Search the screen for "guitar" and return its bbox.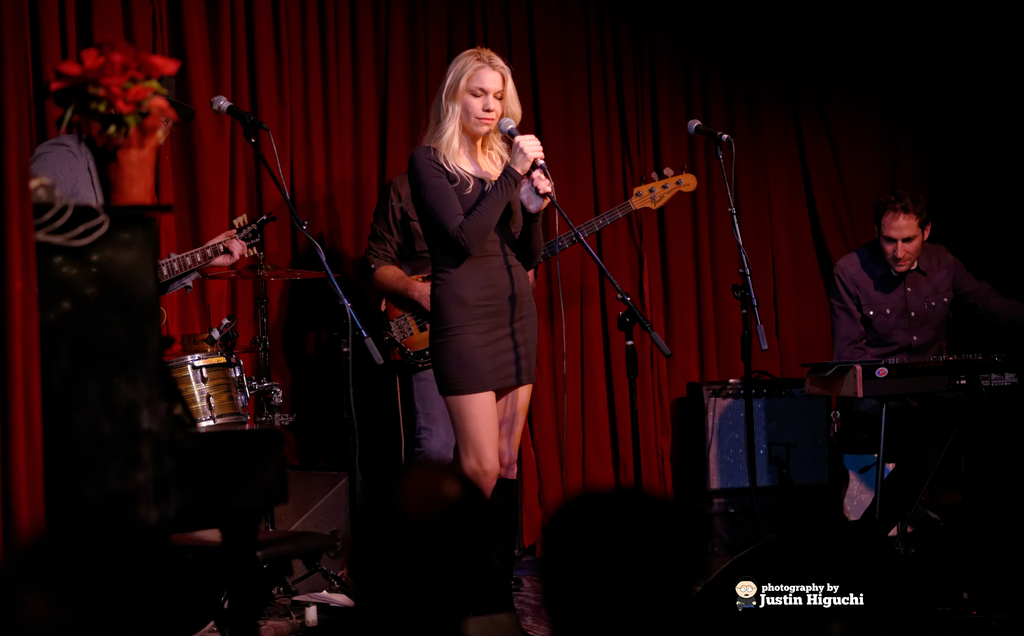
Found: Rect(366, 167, 700, 377).
